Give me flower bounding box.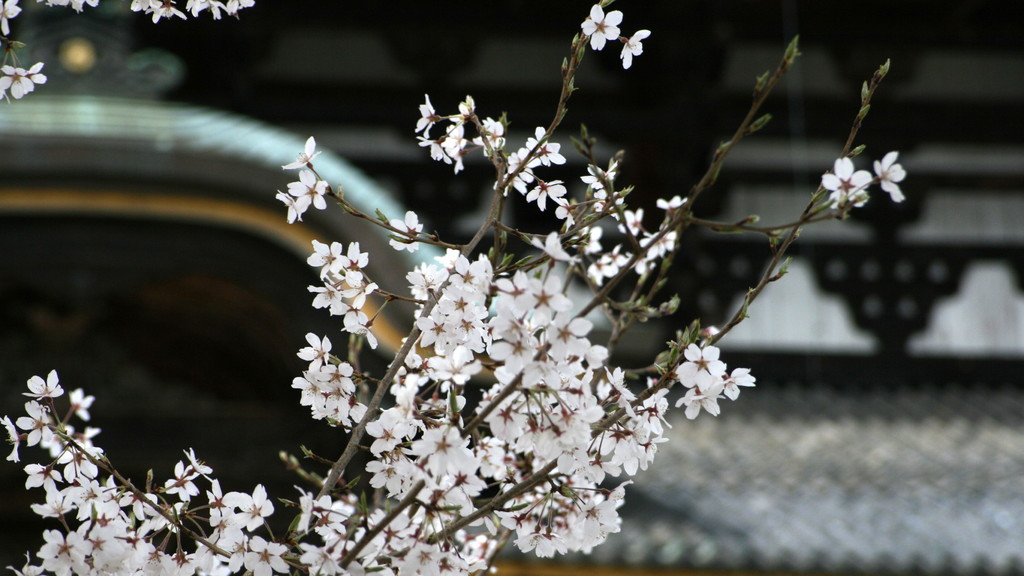
(819,156,867,212).
